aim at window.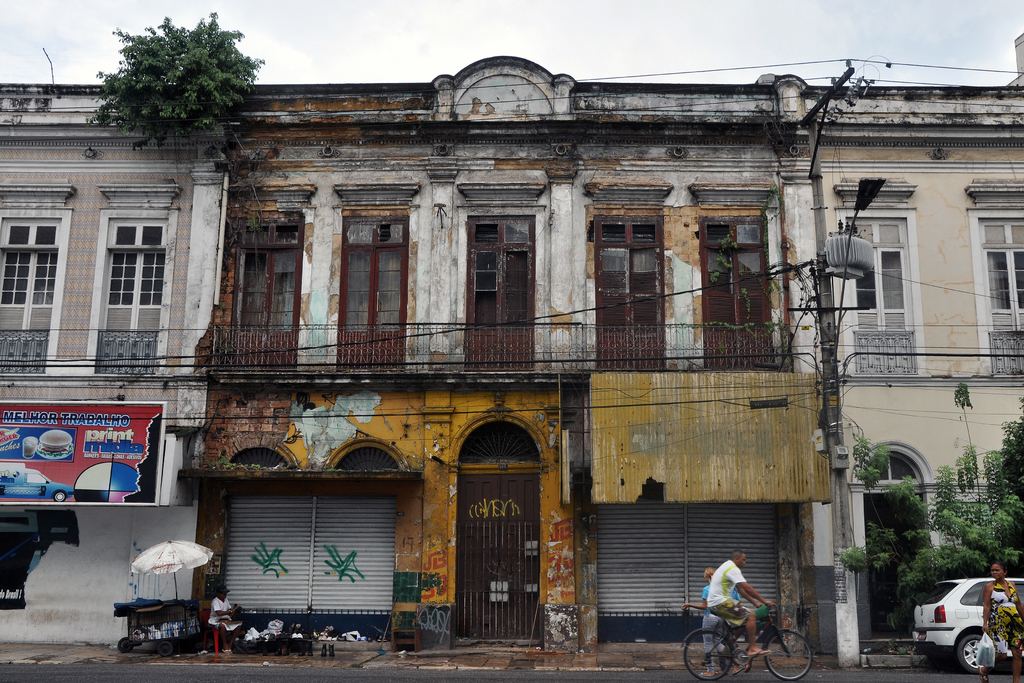
Aimed at crop(335, 214, 406, 366).
